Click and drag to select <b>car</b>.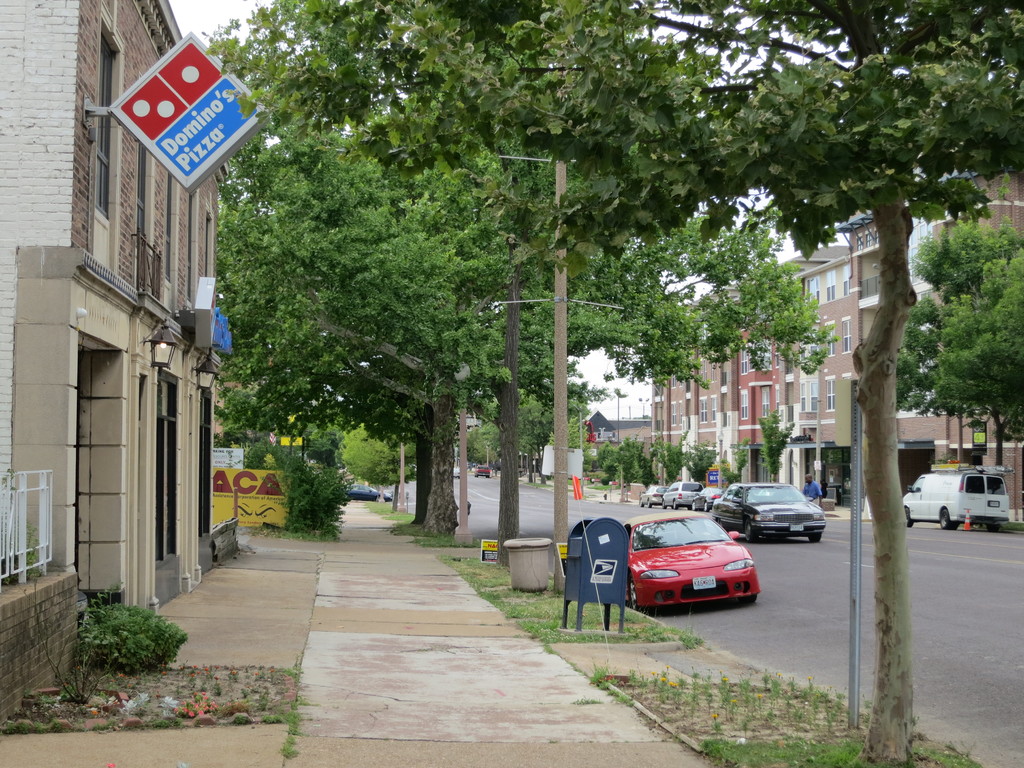
Selection: [342, 478, 381, 502].
